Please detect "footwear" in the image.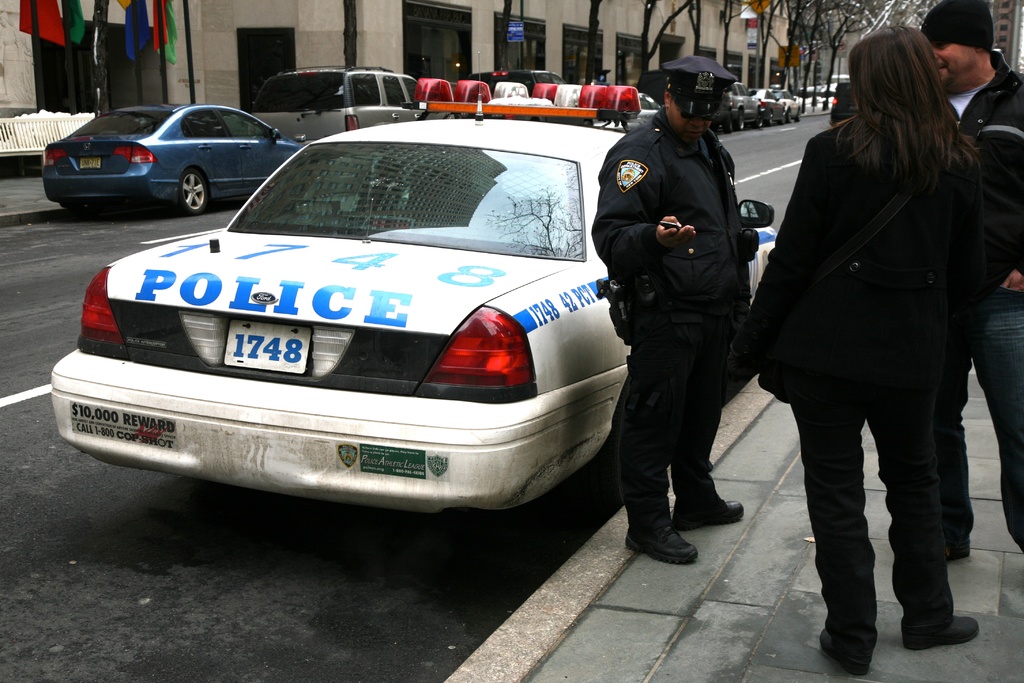
locate(819, 629, 870, 672).
